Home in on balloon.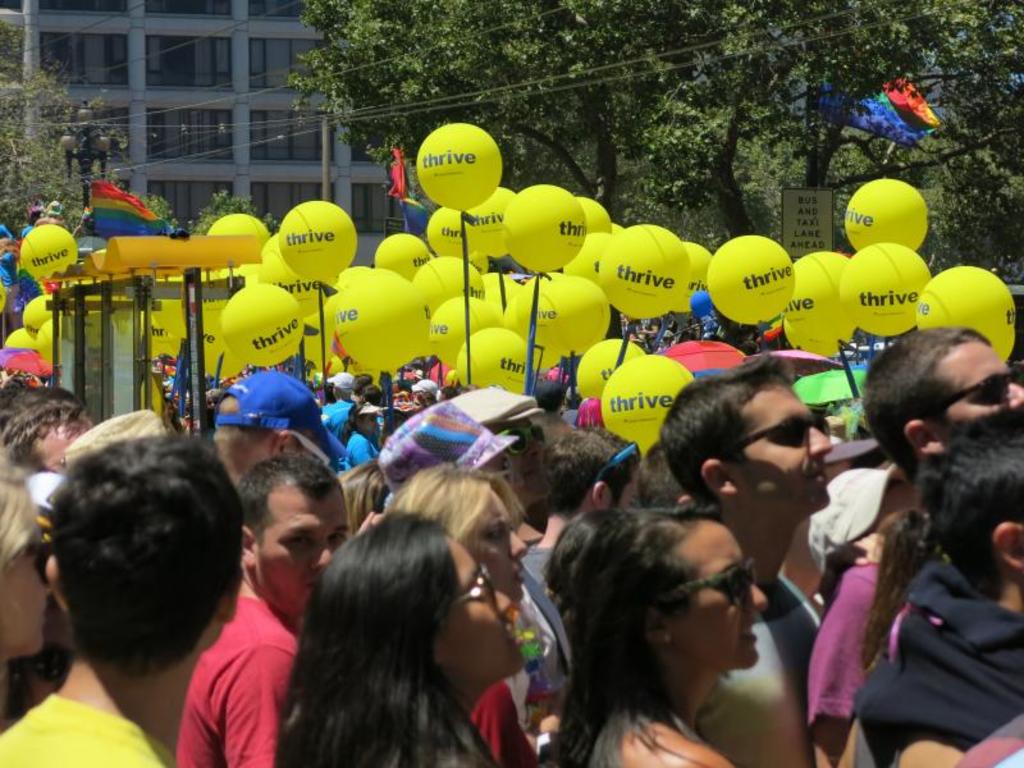
Homed in at (x1=202, y1=211, x2=269, y2=276).
